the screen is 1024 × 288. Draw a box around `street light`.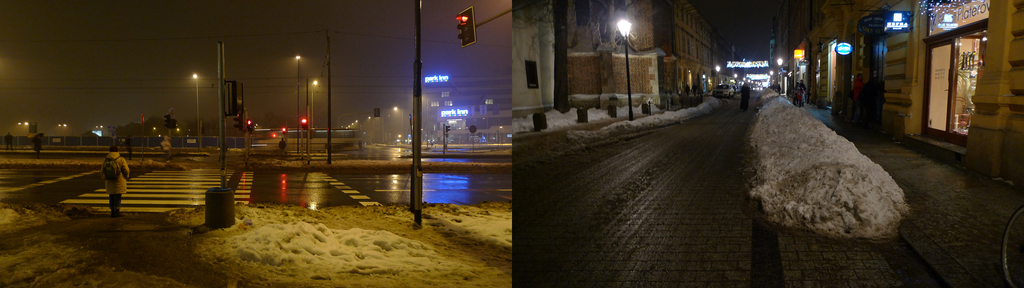
locate(303, 74, 317, 159).
